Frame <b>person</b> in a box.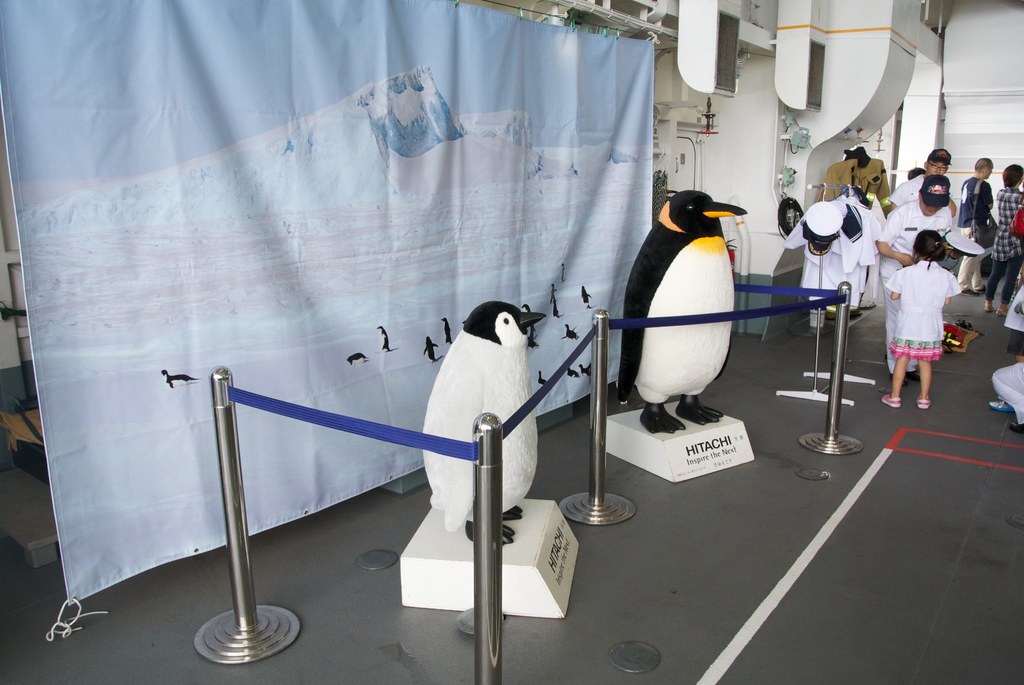
select_region(982, 160, 1023, 316).
